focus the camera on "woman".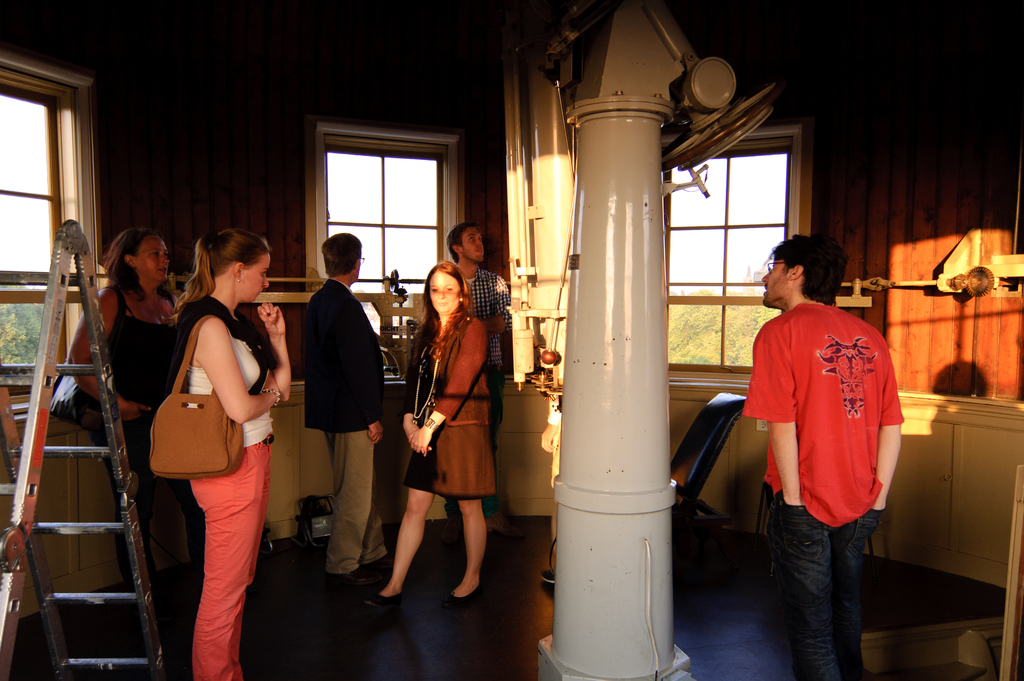
Focus region: BBox(394, 261, 500, 603).
